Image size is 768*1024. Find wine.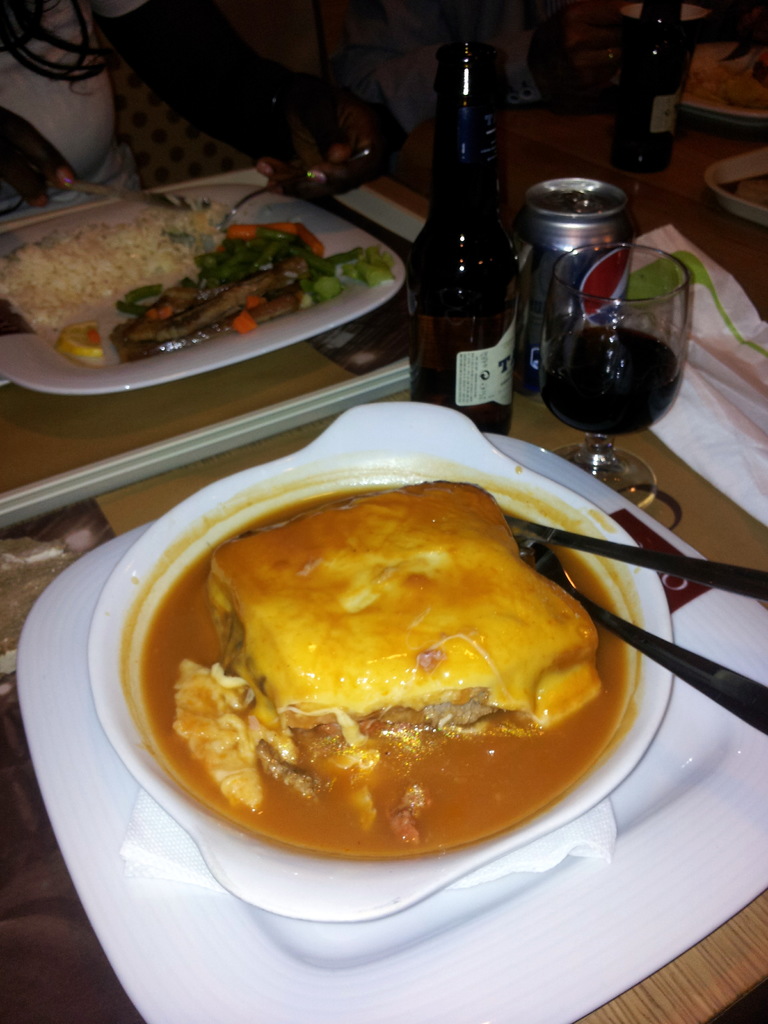
left=613, top=0, right=696, bottom=172.
